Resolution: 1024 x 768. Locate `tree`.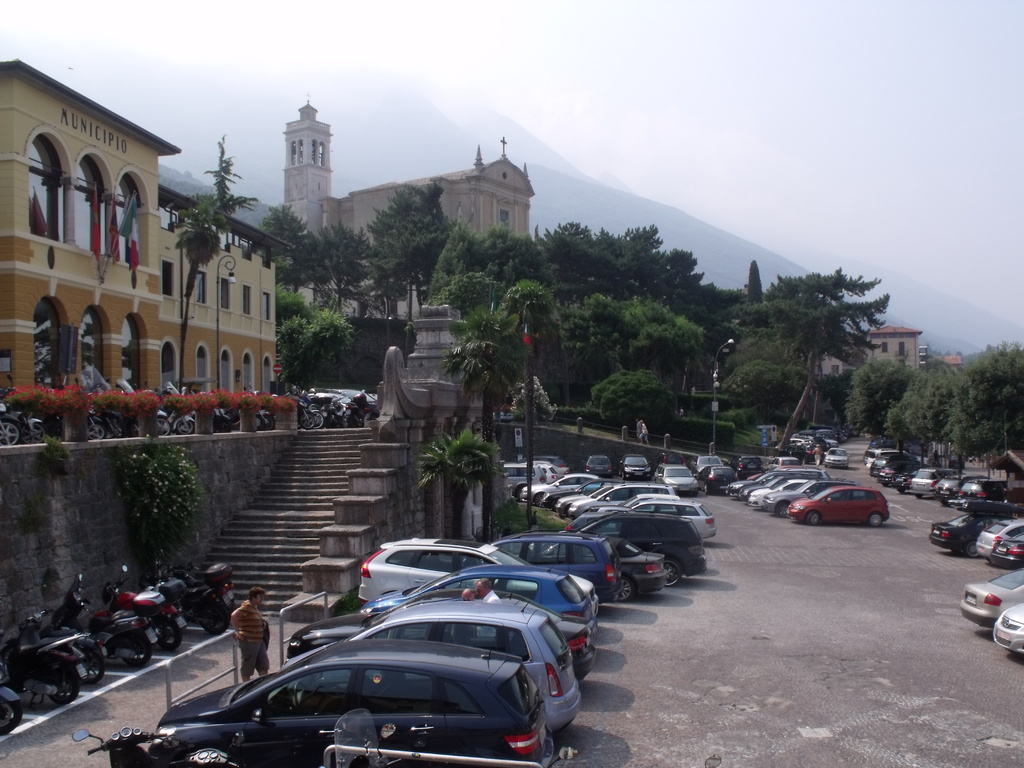
detection(269, 280, 304, 326).
